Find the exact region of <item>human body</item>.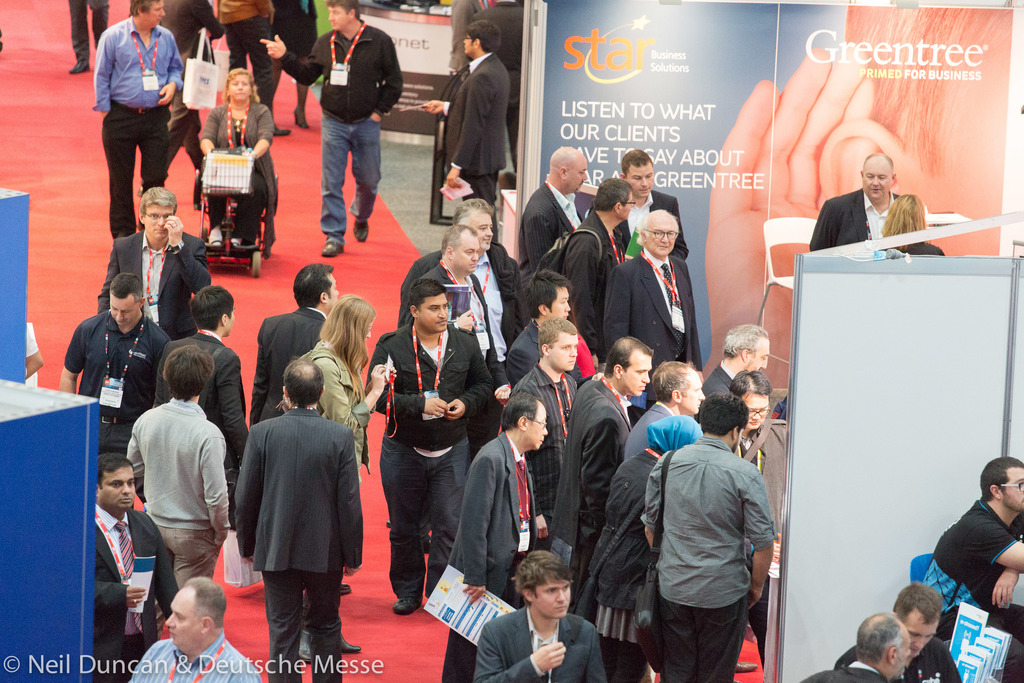
Exact region: bbox=(833, 578, 964, 682).
